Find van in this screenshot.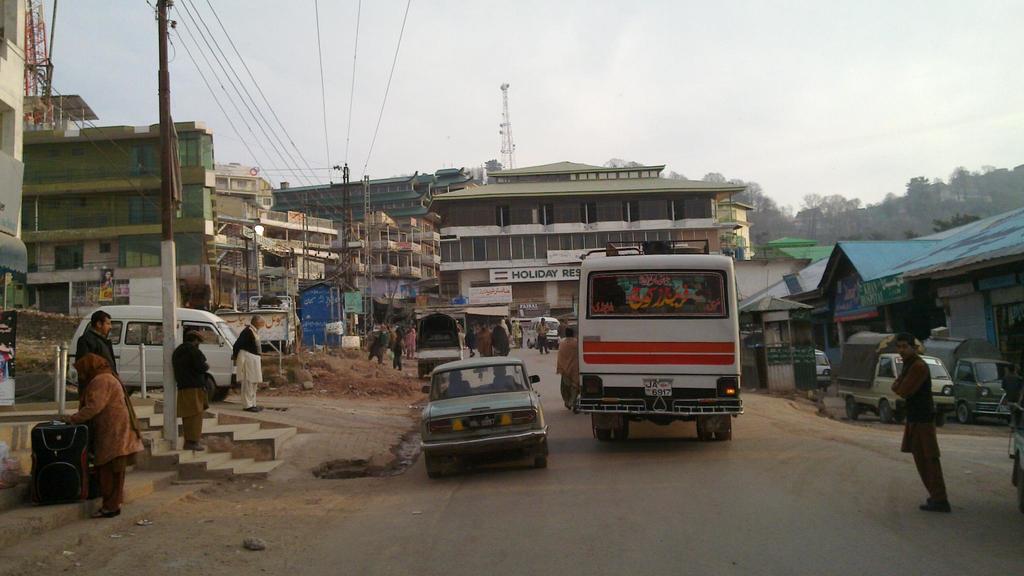
The bounding box for van is {"left": 525, "top": 314, "right": 561, "bottom": 350}.
